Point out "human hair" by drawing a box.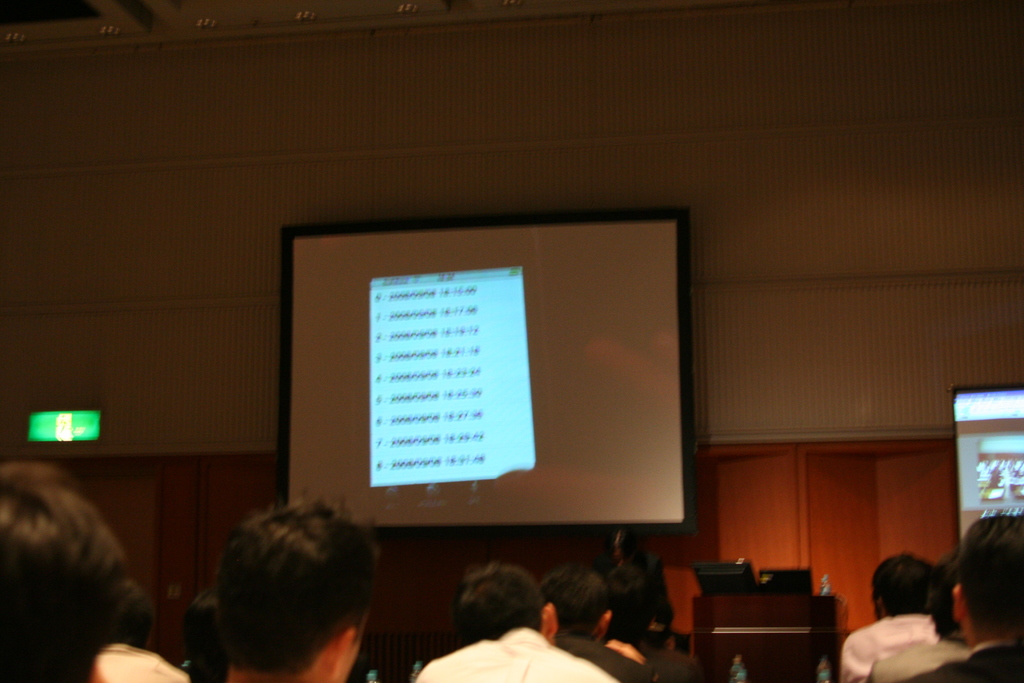
875 550 941 618.
